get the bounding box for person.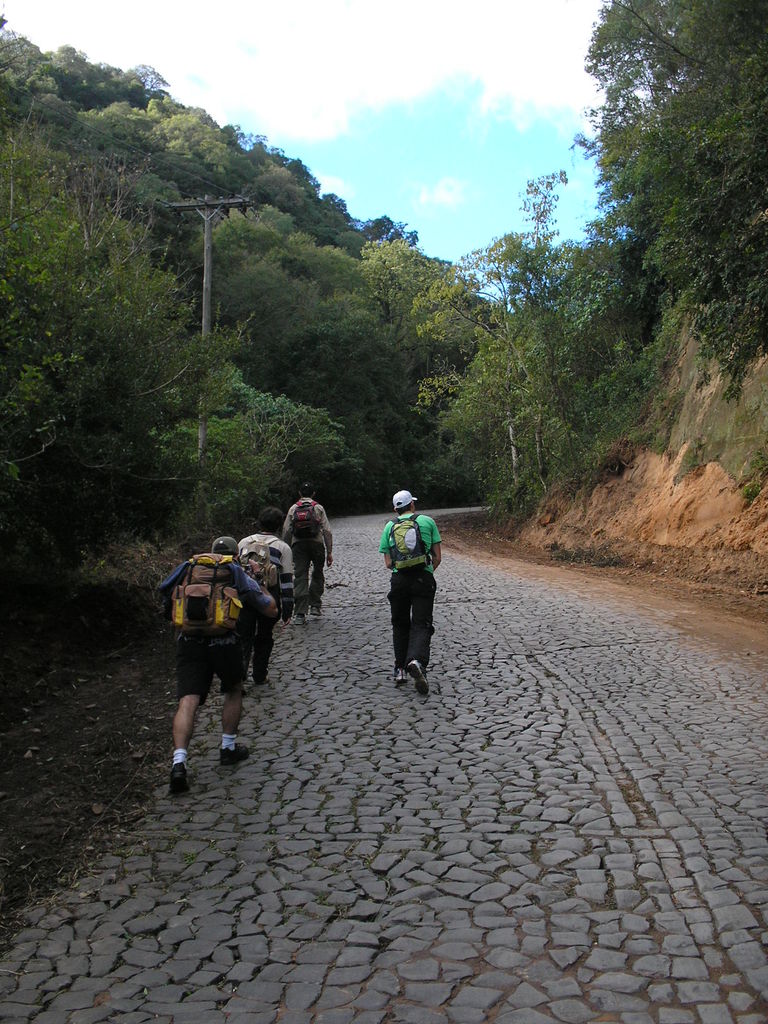
box=[159, 536, 276, 788].
